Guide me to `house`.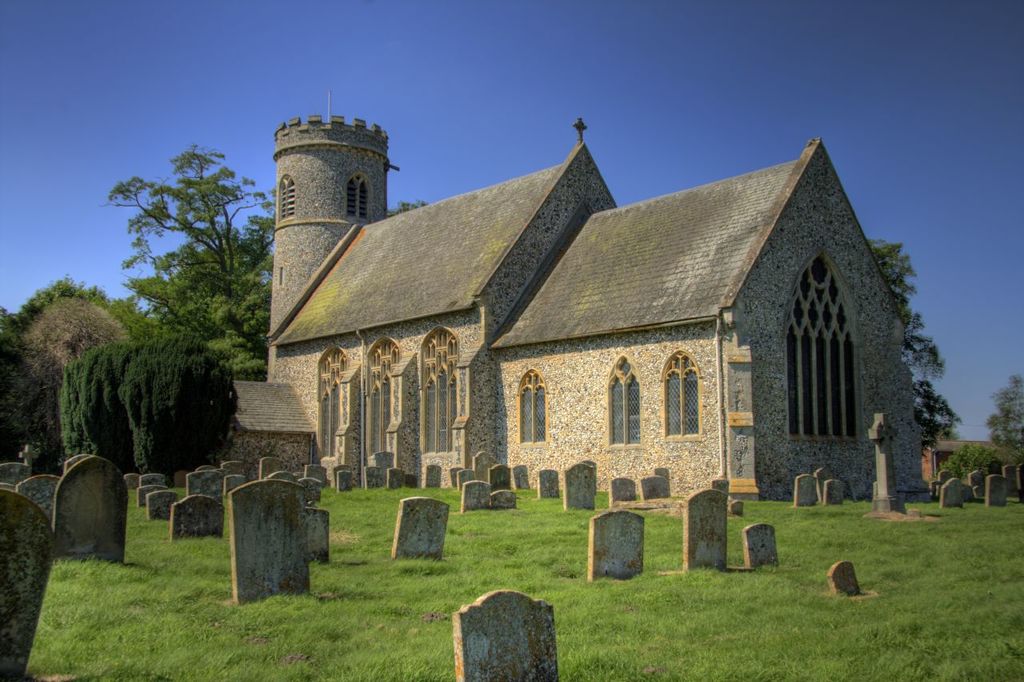
Guidance: left=266, top=110, right=916, bottom=491.
